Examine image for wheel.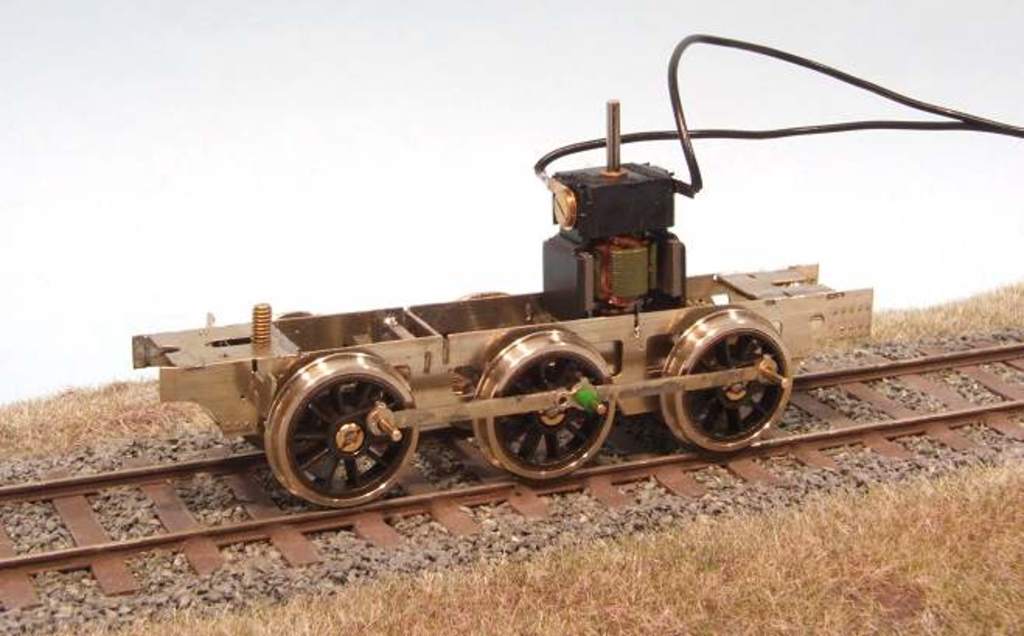
Examination result: box=[264, 353, 420, 504].
